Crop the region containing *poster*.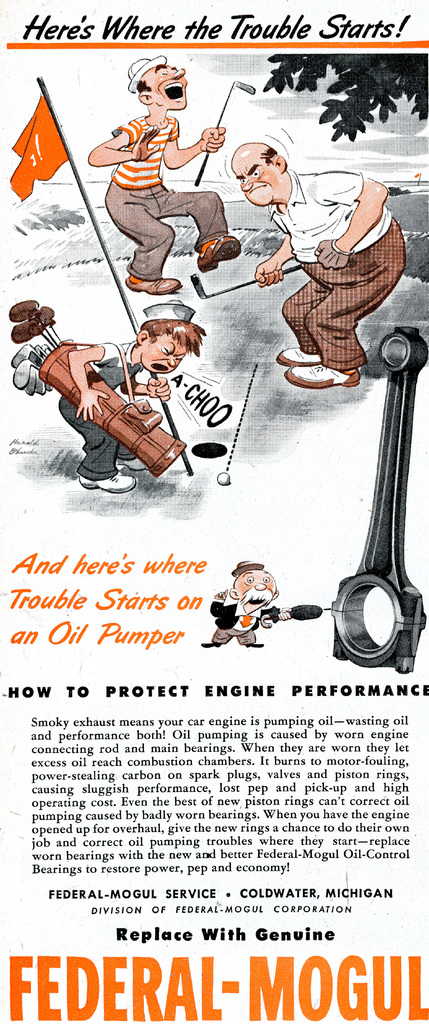
Crop region: locate(0, 0, 428, 1023).
